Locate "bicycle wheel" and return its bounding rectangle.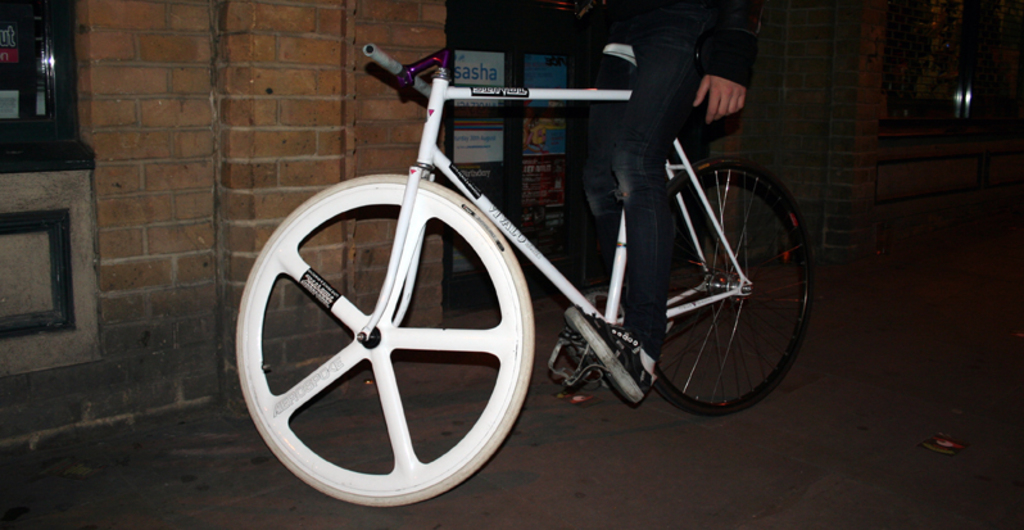
(x1=232, y1=172, x2=538, y2=508).
